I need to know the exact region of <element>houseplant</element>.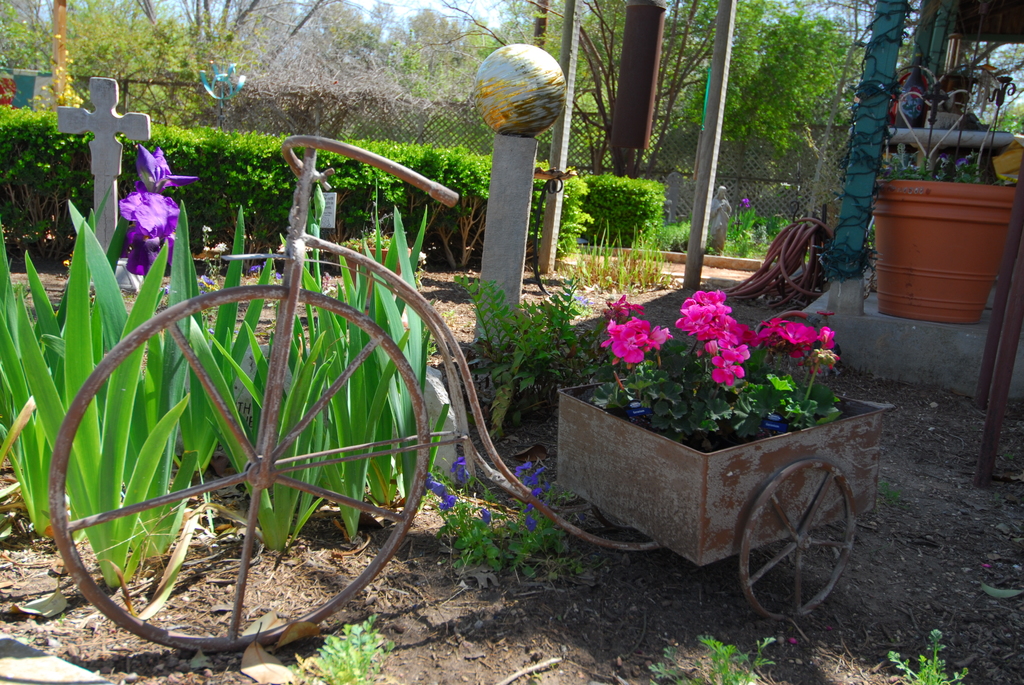
Region: region(854, 63, 1023, 320).
